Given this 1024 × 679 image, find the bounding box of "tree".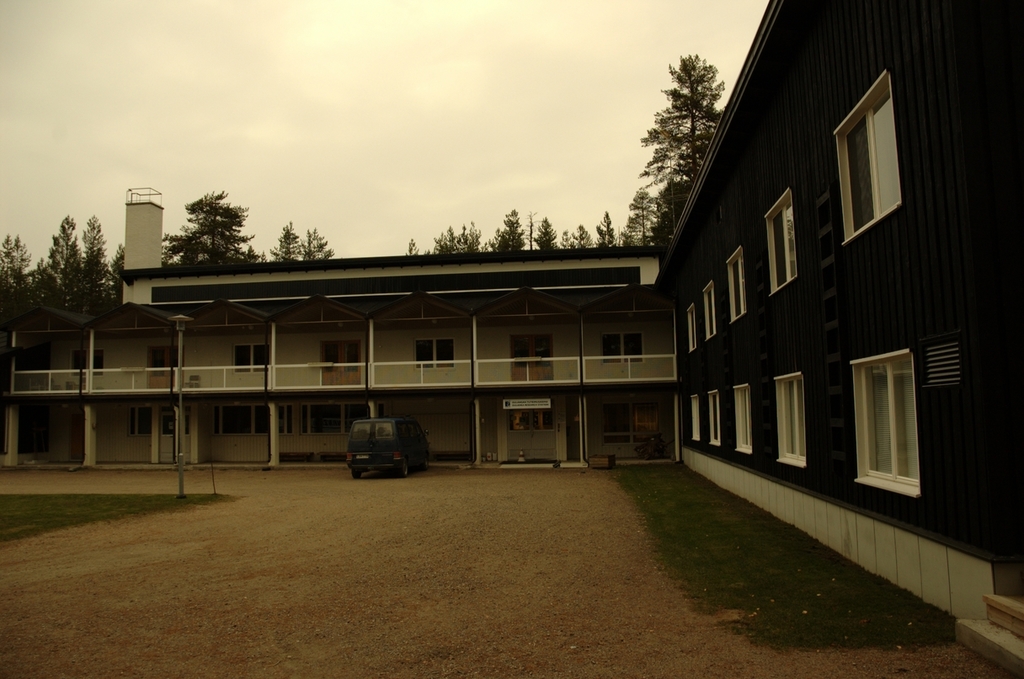
x1=531 y1=213 x2=562 y2=249.
